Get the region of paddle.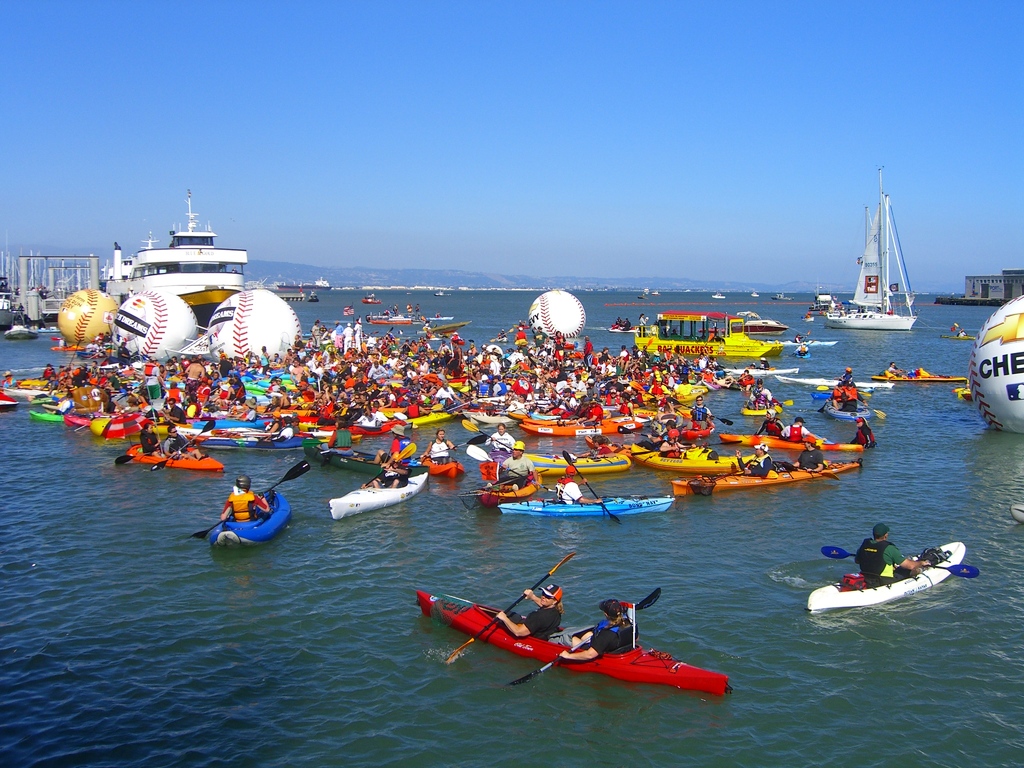
l=754, t=389, r=782, b=413.
